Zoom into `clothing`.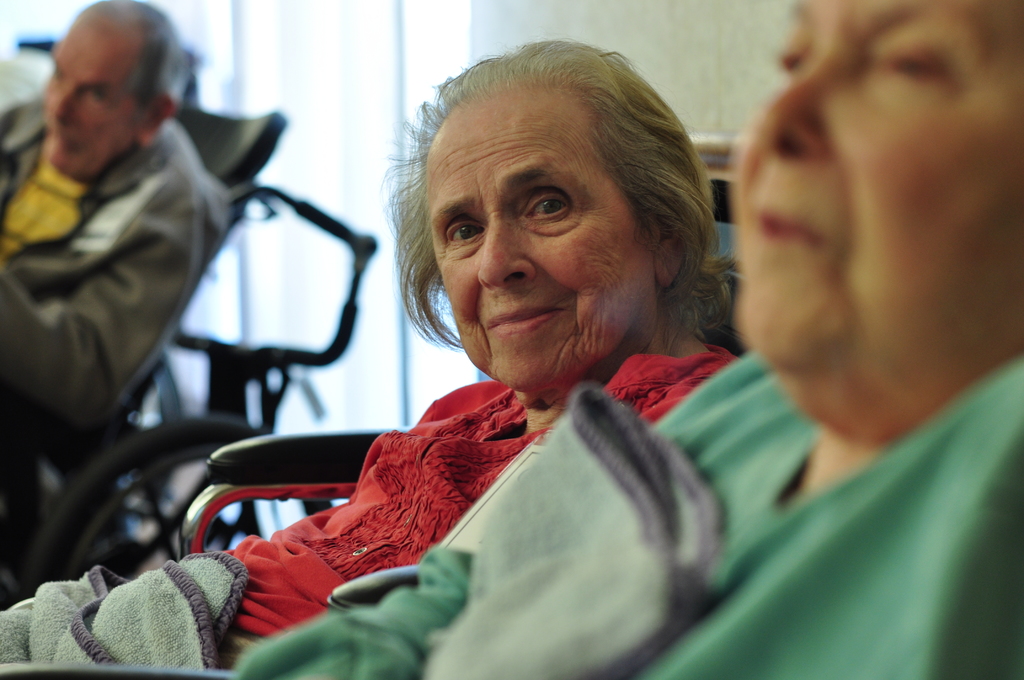
Zoom target: box=[0, 95, 228, 429].
